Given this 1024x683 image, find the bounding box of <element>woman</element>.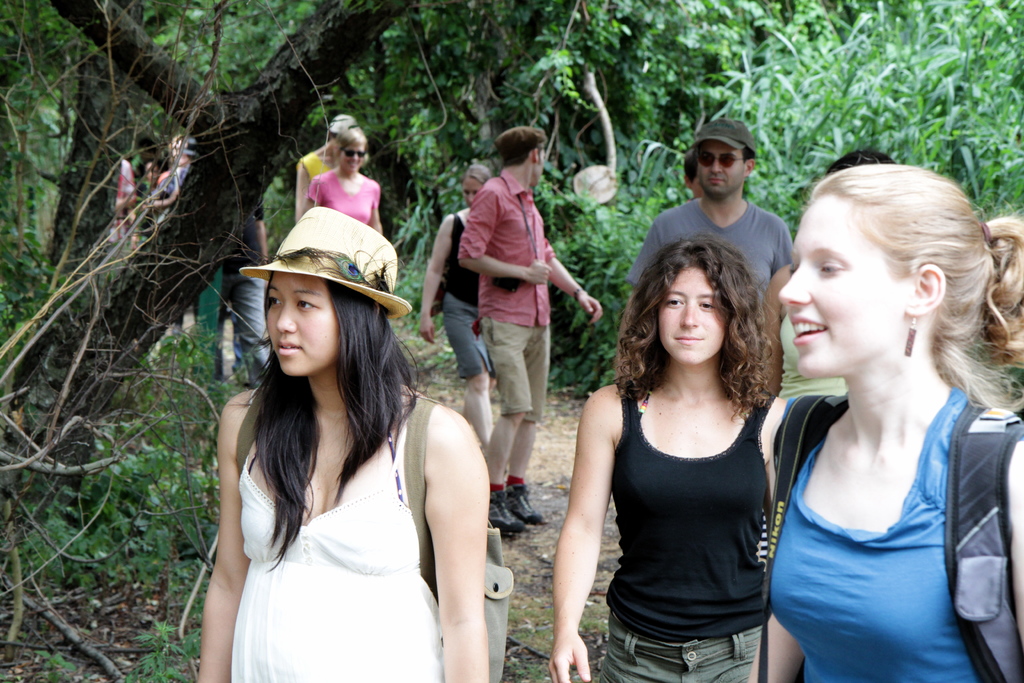
detection(543, 236, 787, 682).
